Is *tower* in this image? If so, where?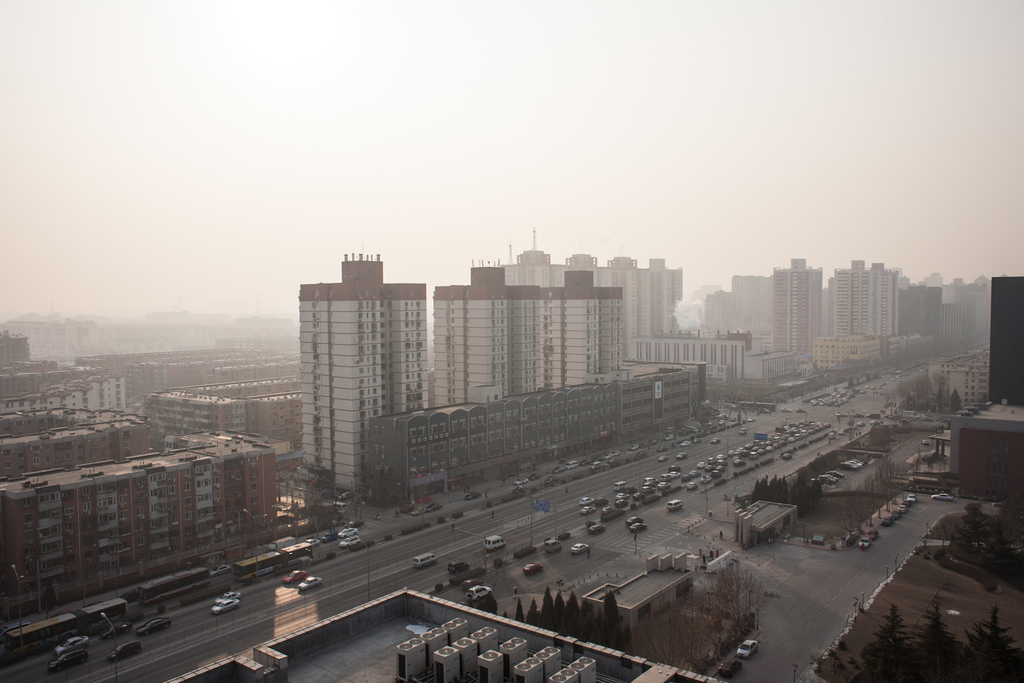
Yes, at 836:257:900:356.
